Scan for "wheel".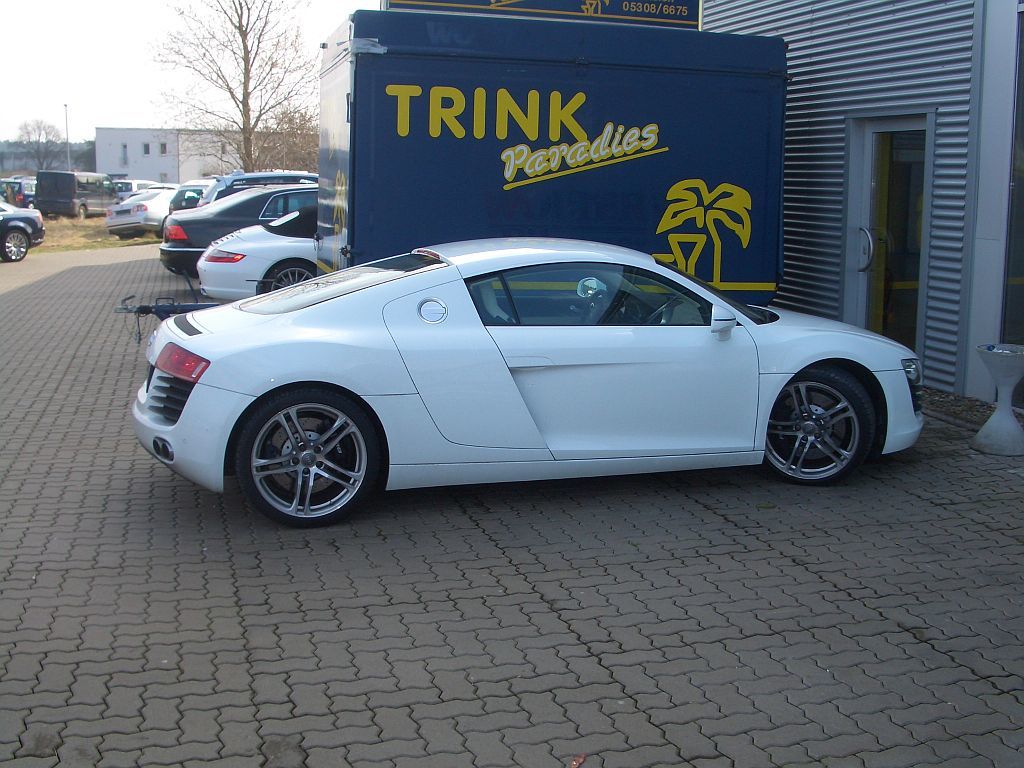
Scan result: x1=254, y1=258, x2=316, y2=299.
